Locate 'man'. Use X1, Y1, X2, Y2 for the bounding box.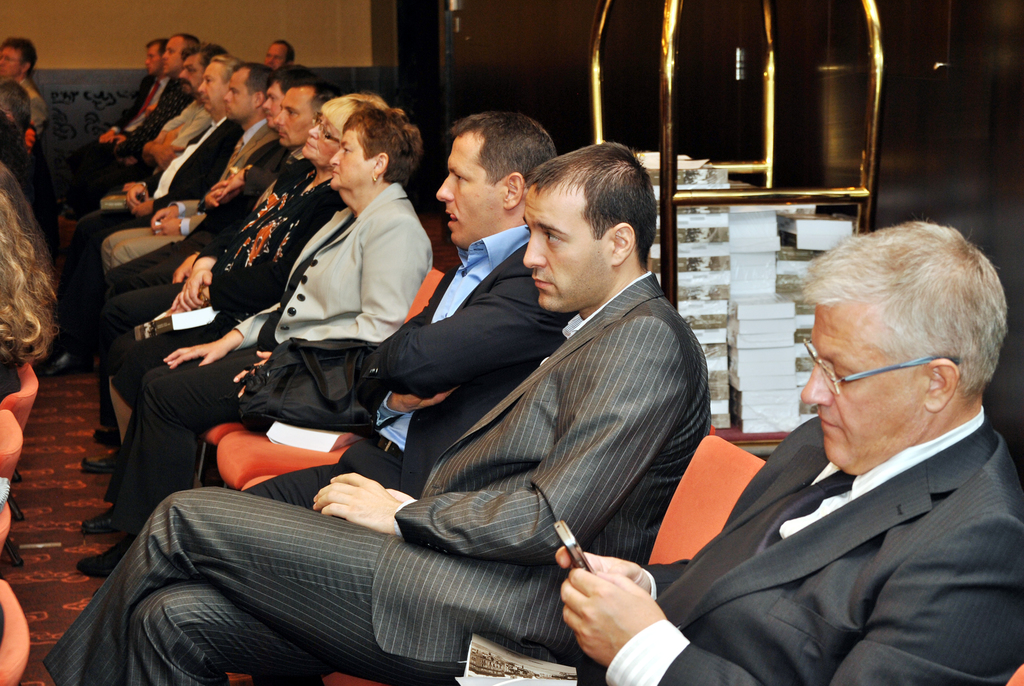
111, 31, 201, 165.
